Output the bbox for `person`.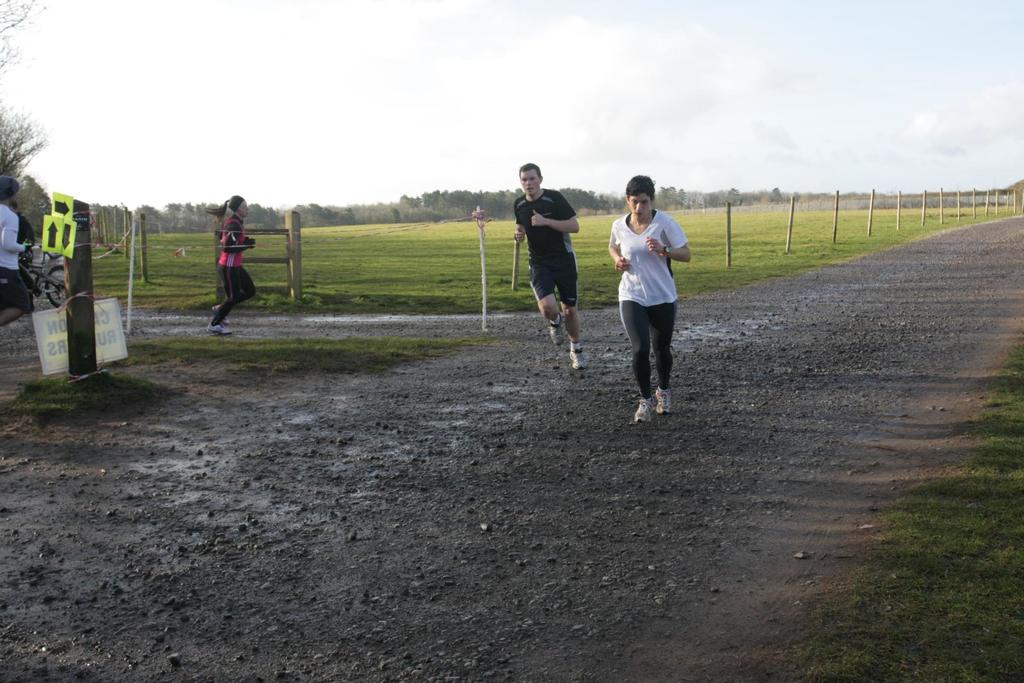
region(197, 193, 248, 329).
